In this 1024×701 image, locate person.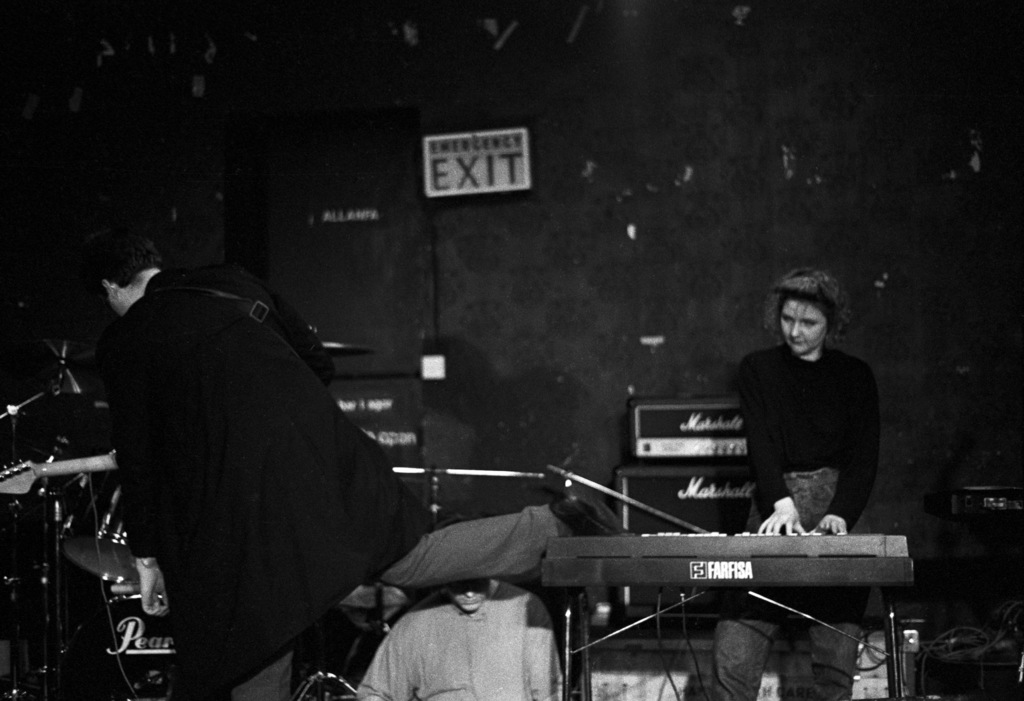
Bounding box: [352,504,558,697].
